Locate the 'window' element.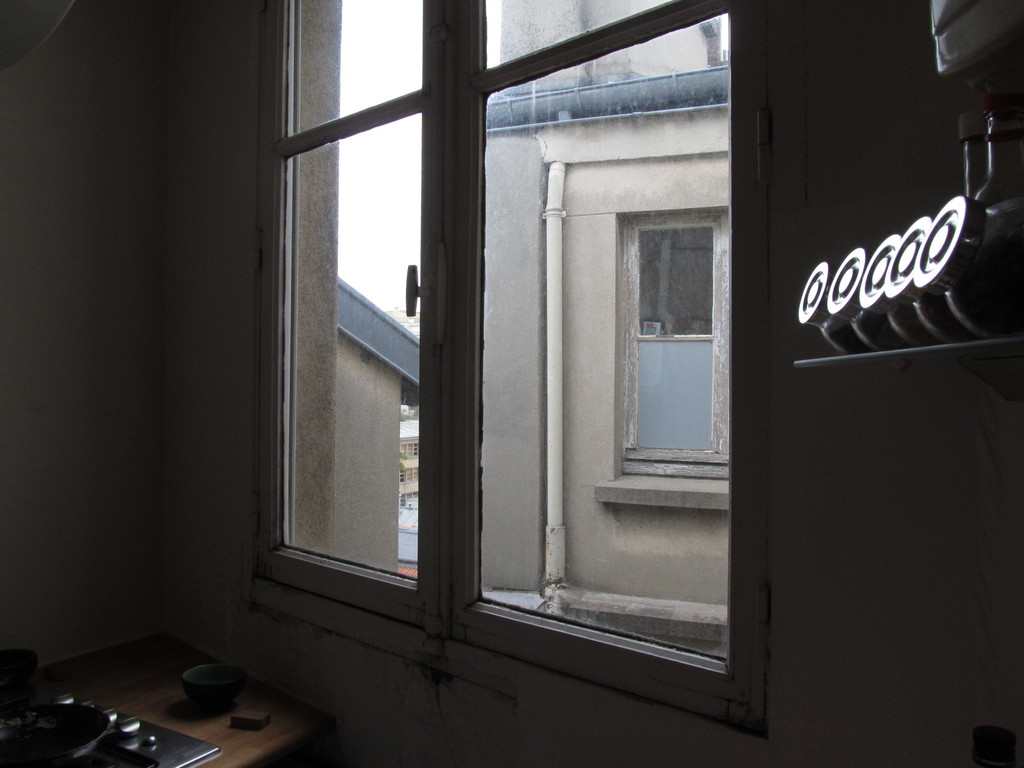
Element bbox: 237/0/773/738.
